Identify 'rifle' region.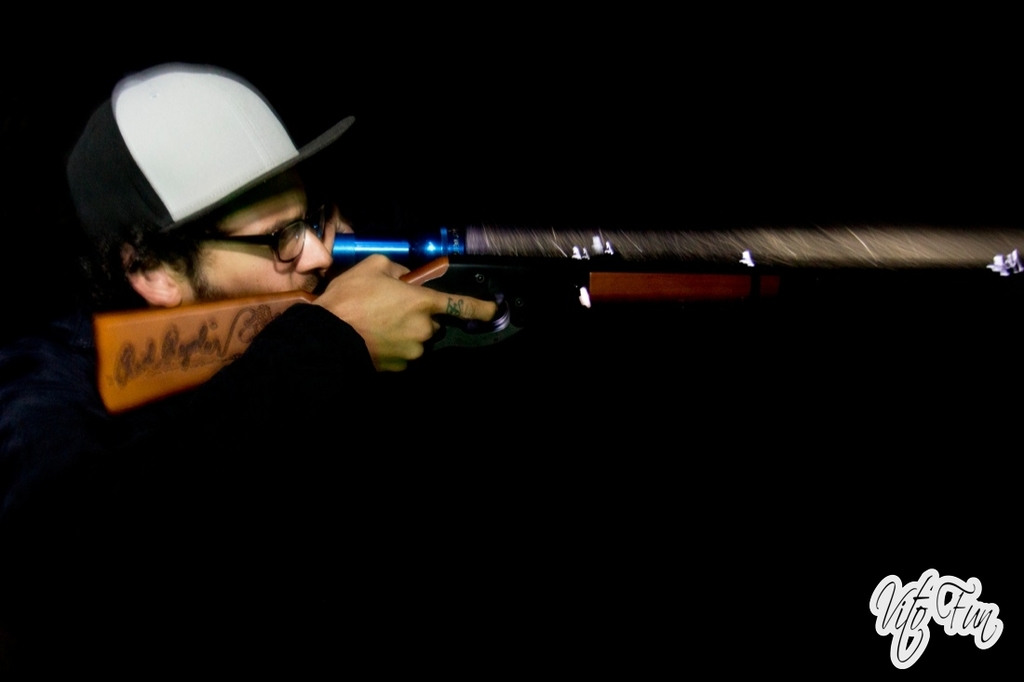
Region: <region>0, 149, 962, 420</region>.
